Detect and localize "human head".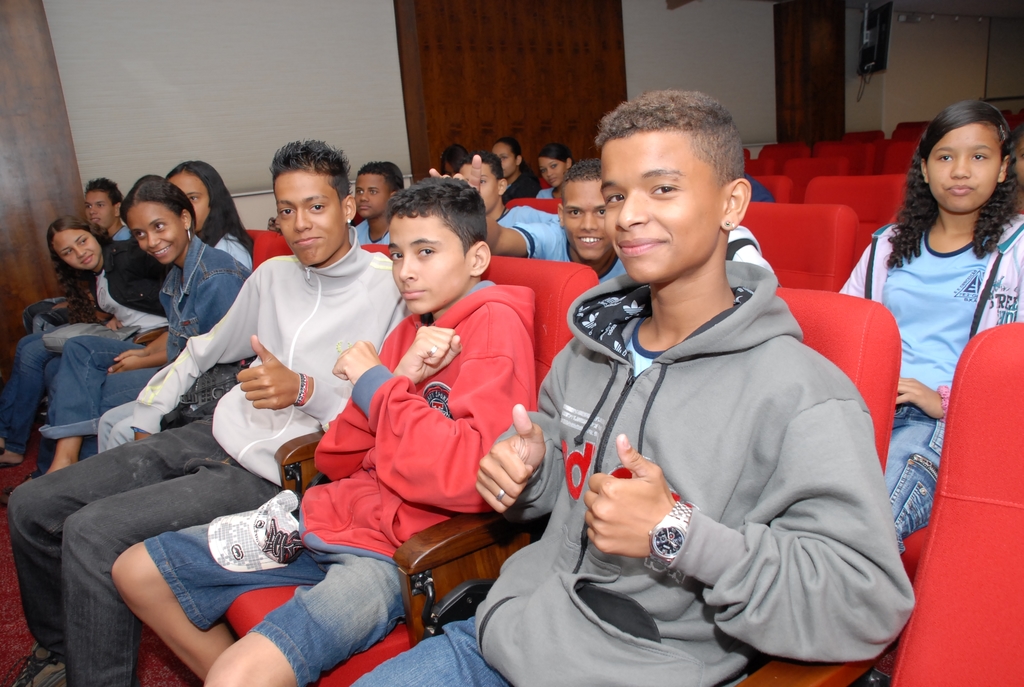
Localized at (455, 153, 508, 212).
